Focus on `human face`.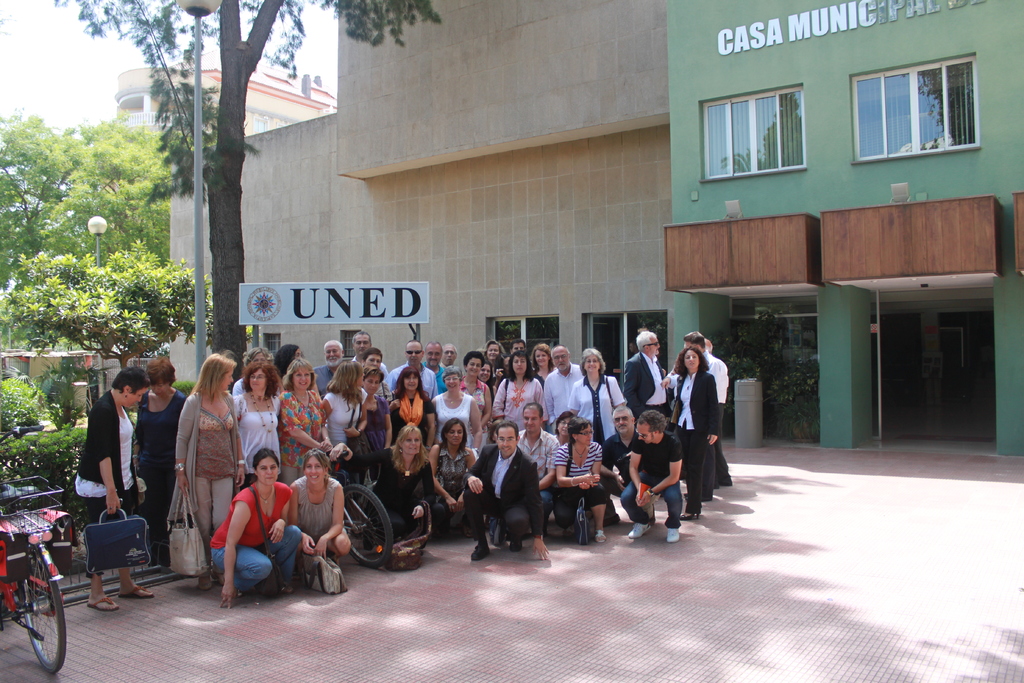
Focused at box(441, 344, 457, 368).
